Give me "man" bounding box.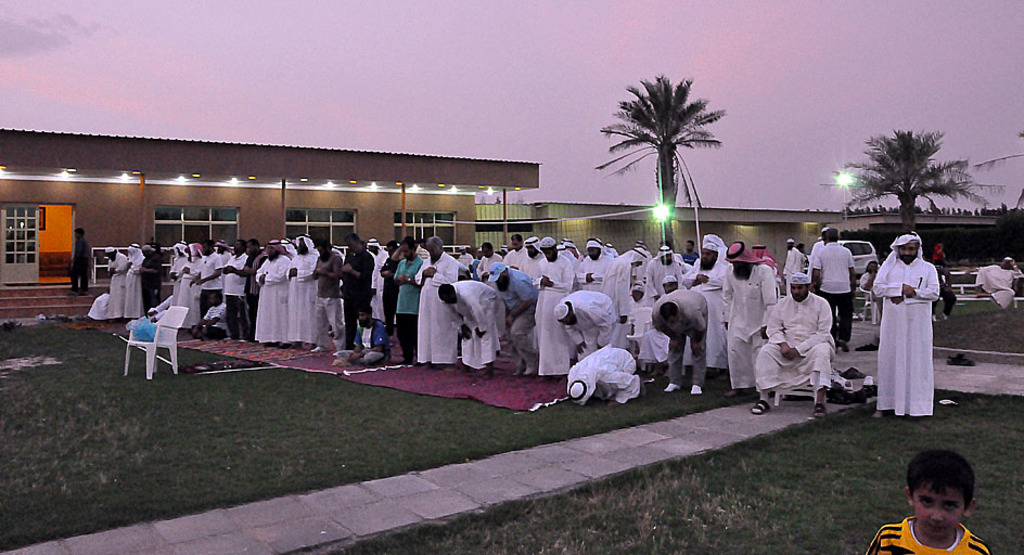
[101,247,125,320].
